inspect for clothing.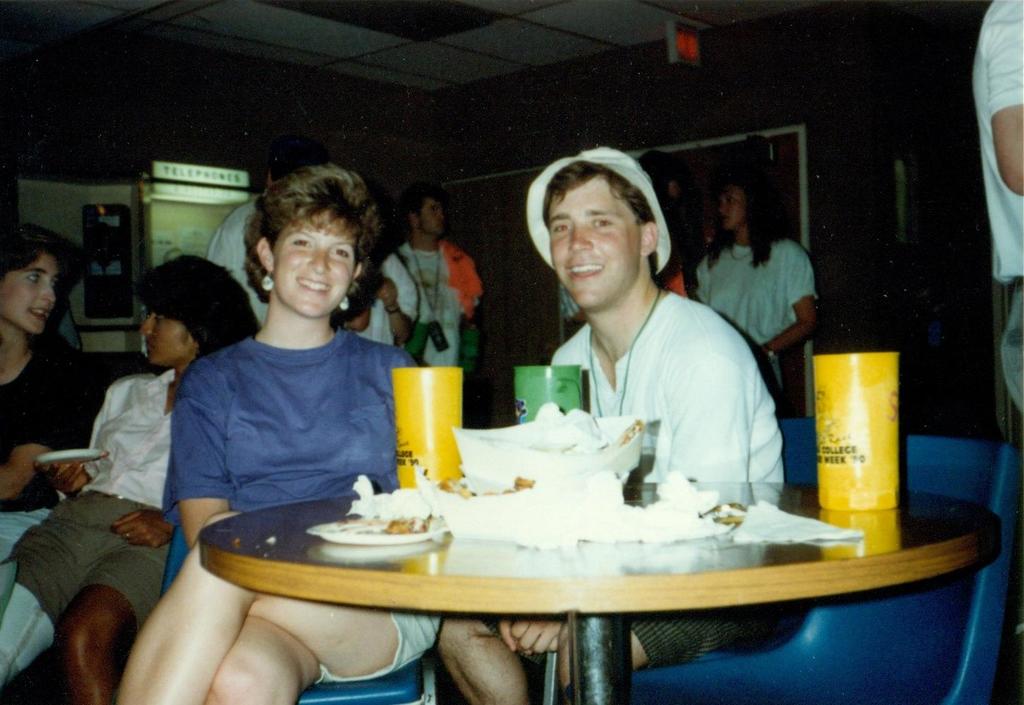
Inspection: bbox=(0, 338, 89, 518).
